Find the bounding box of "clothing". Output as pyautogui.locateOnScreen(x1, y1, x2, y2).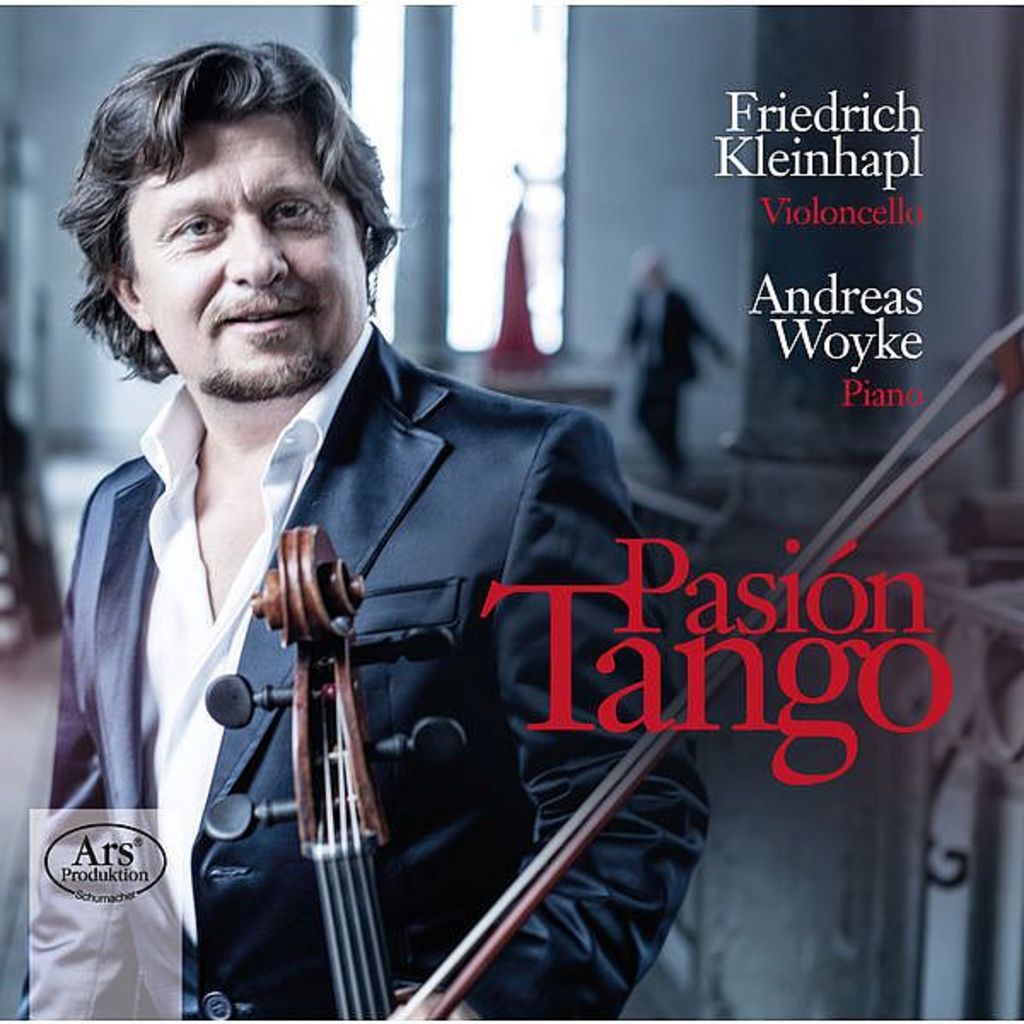
pyautogui.locateOnScreen(621, 294, 725, 468).
